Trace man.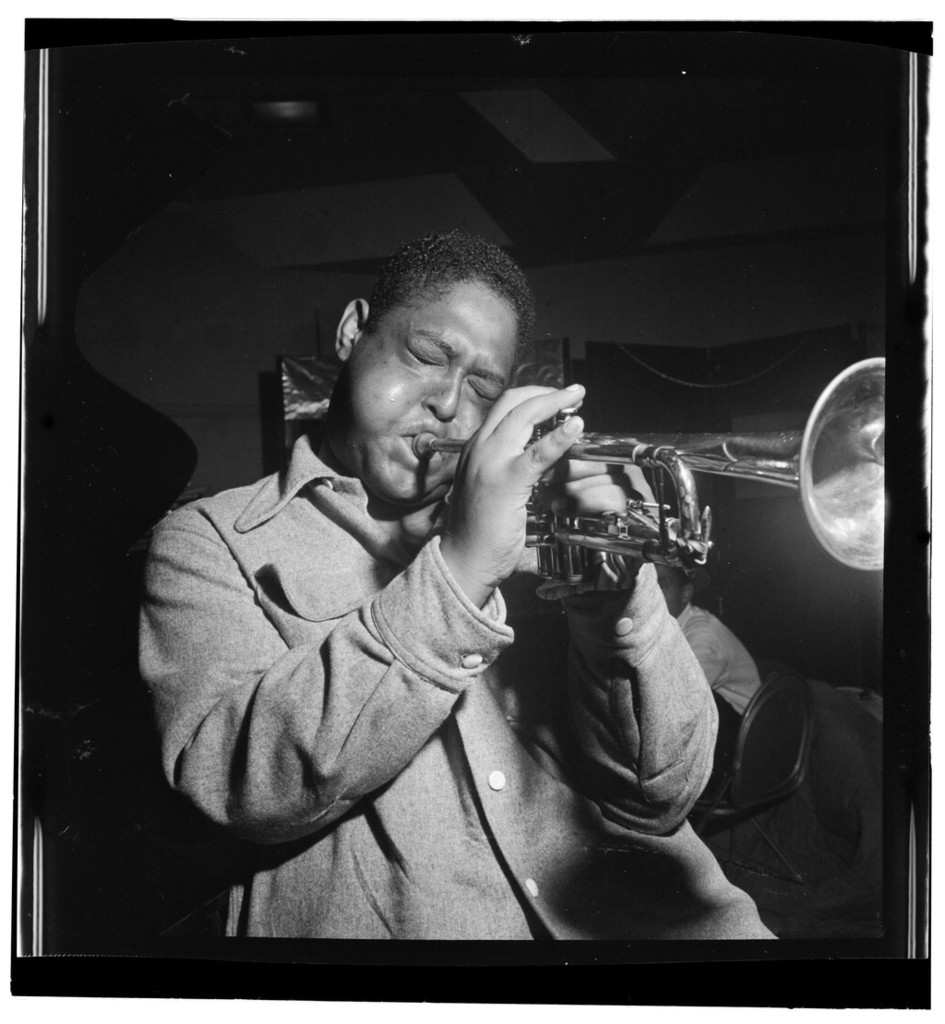
Traced to (left=133, top=232, right=805, bottom=936).
